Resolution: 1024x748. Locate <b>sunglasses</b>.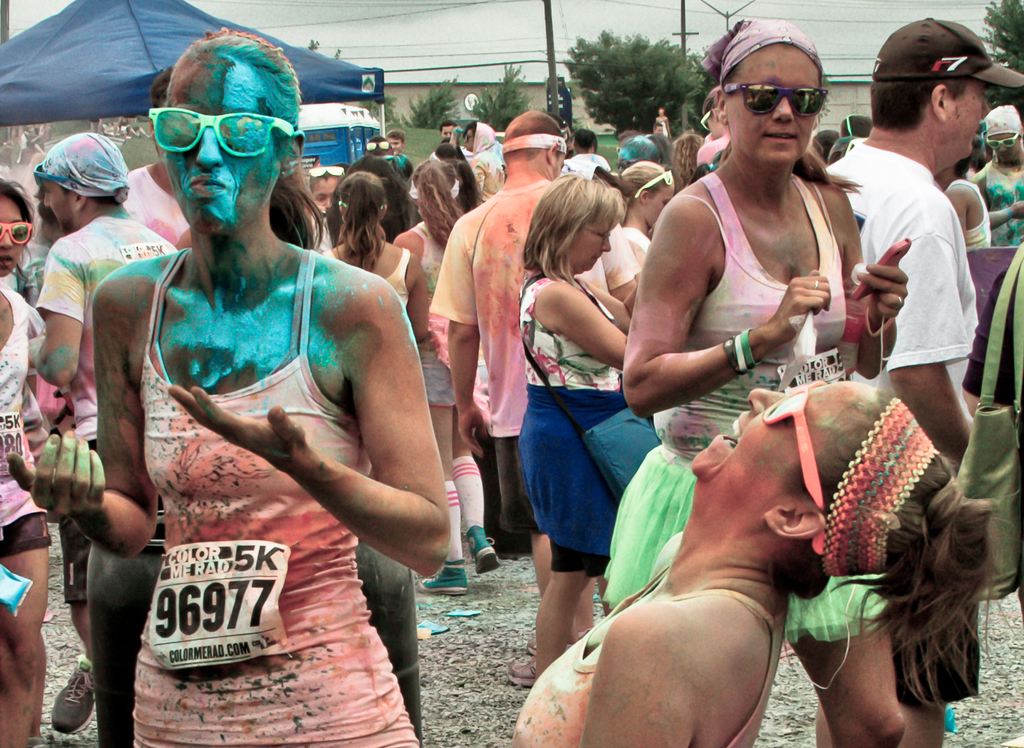
bbox(308, 166, 342, 173).
